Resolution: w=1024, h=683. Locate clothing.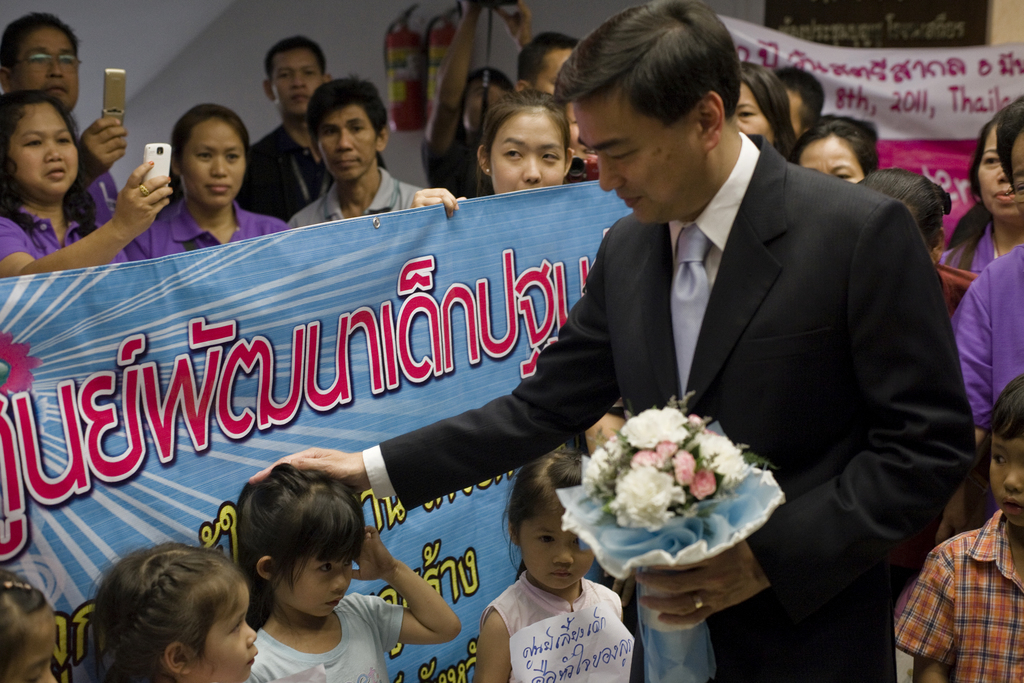
[left=69, top=156, right=120, bottom=242].
